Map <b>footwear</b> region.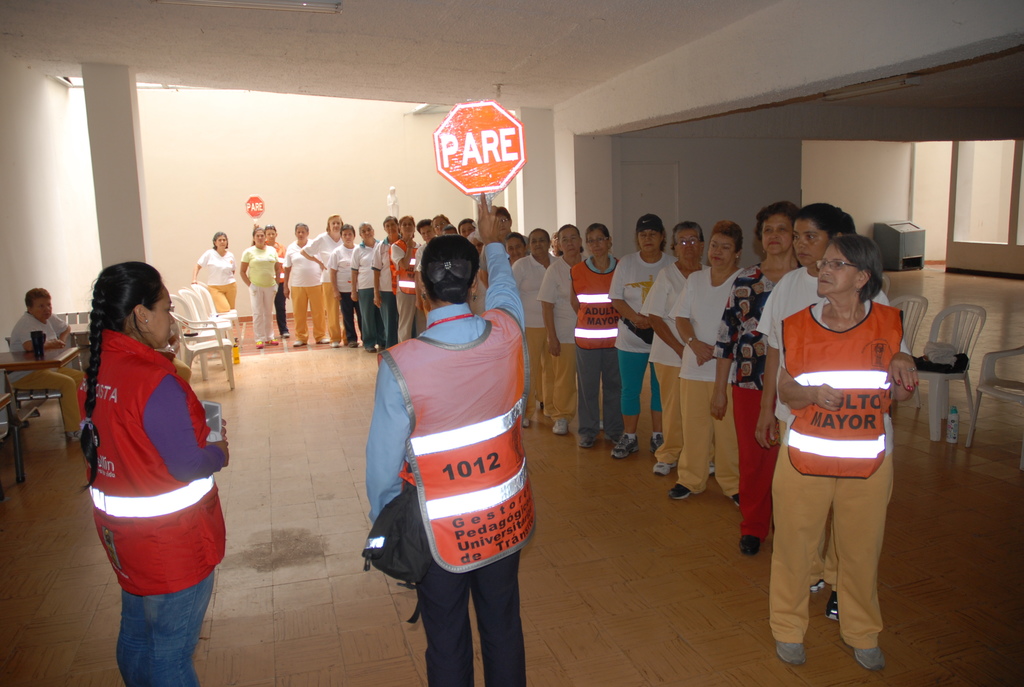
Mapped to [771, 641, 810, 670].
